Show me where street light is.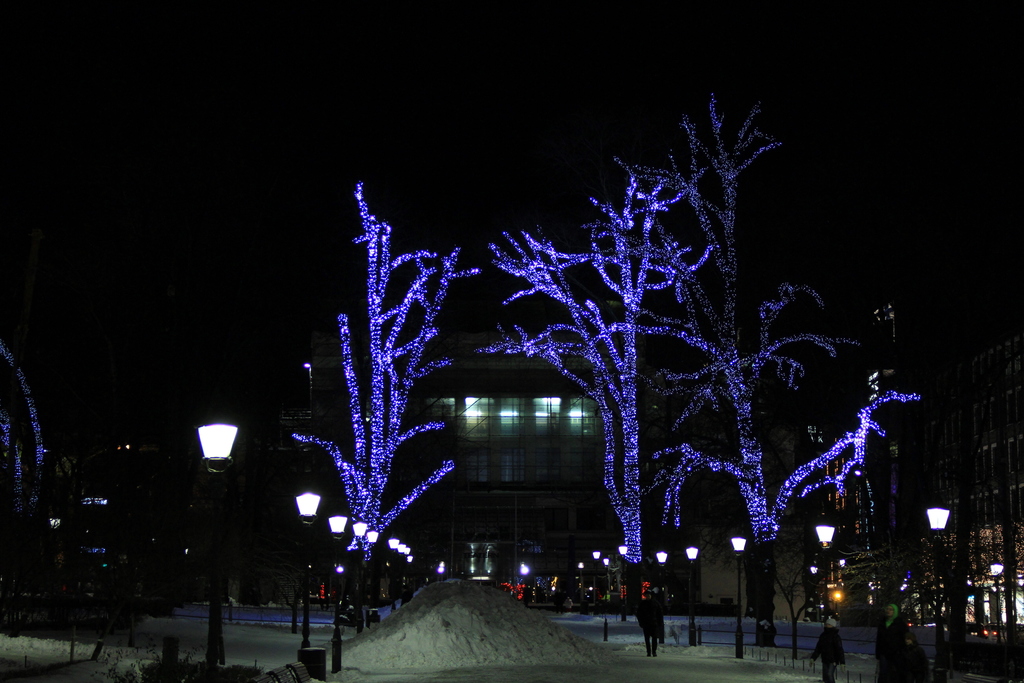
street light is at (x1=925, y1=500, x2=947, y2=682).
